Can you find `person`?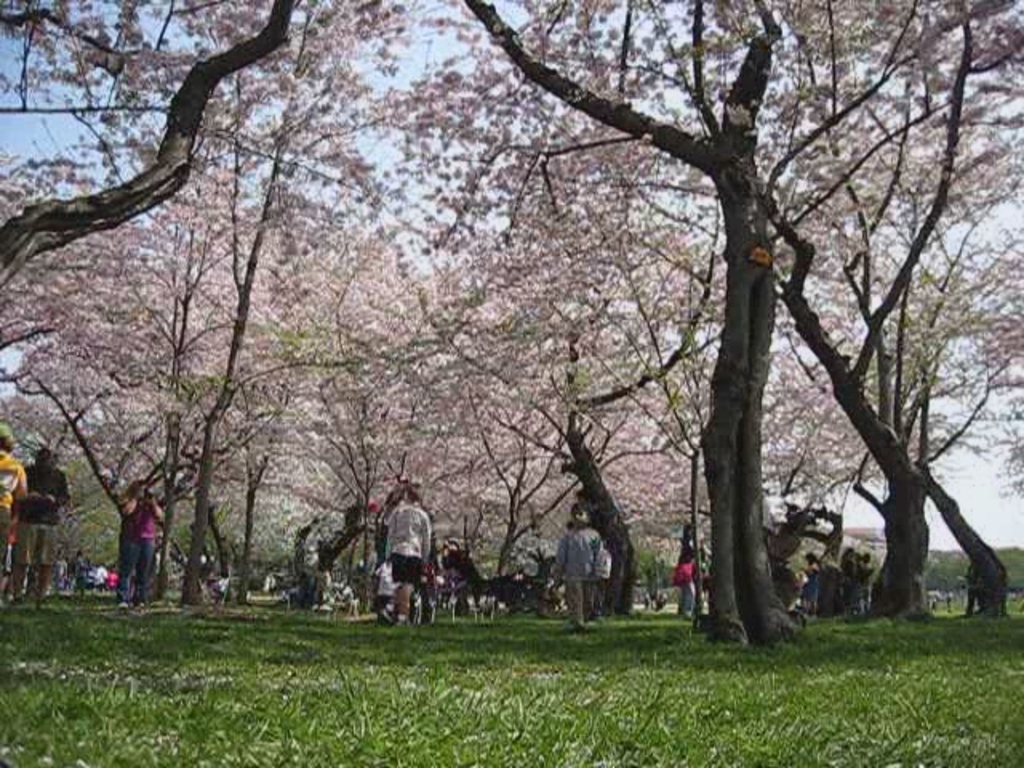
Yes, bounding box: (x1=562, y1=499, x2=610, y2=629).
